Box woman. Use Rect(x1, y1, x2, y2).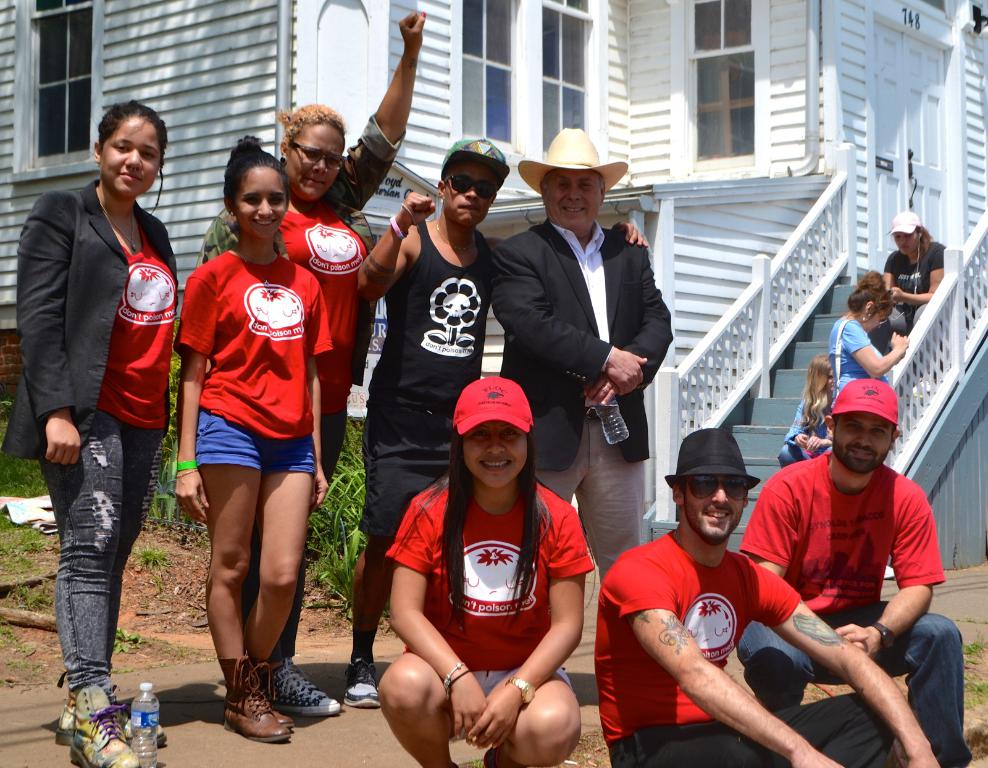
Rect(385, 359, 592, 758).
